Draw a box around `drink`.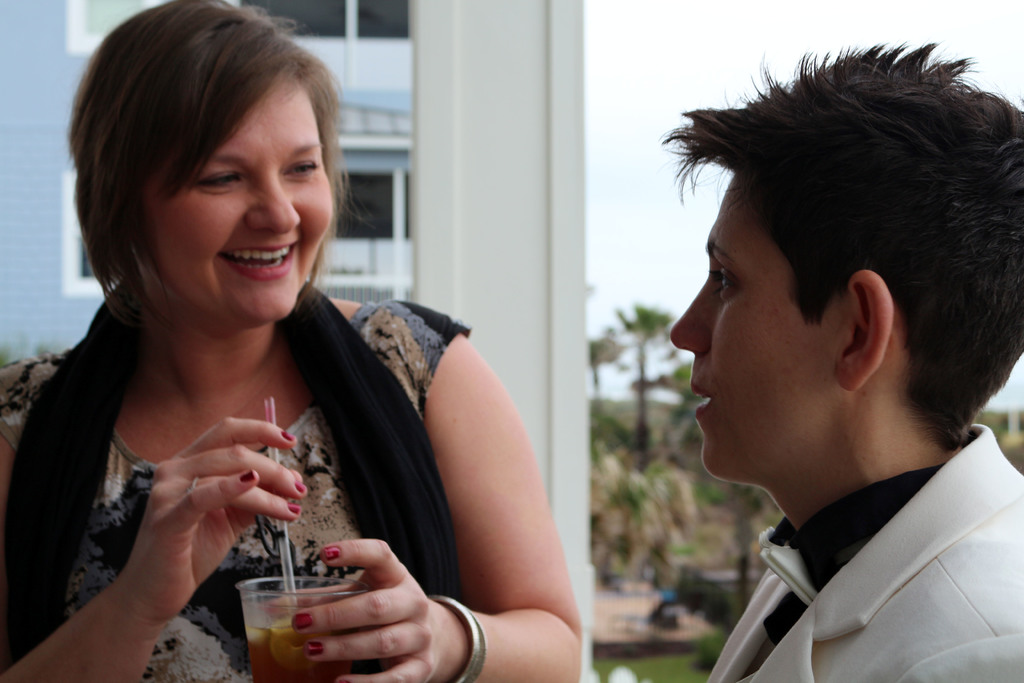
bbox=(241, 615, 349, 682).
